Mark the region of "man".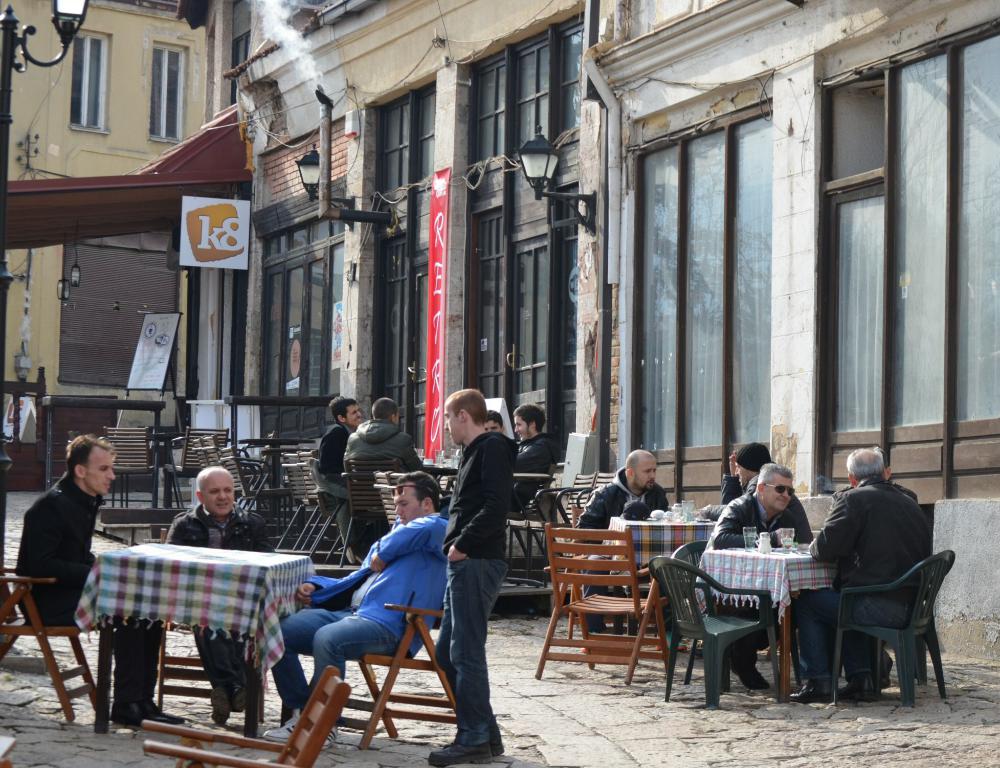
Region: (5,392,125,702).
